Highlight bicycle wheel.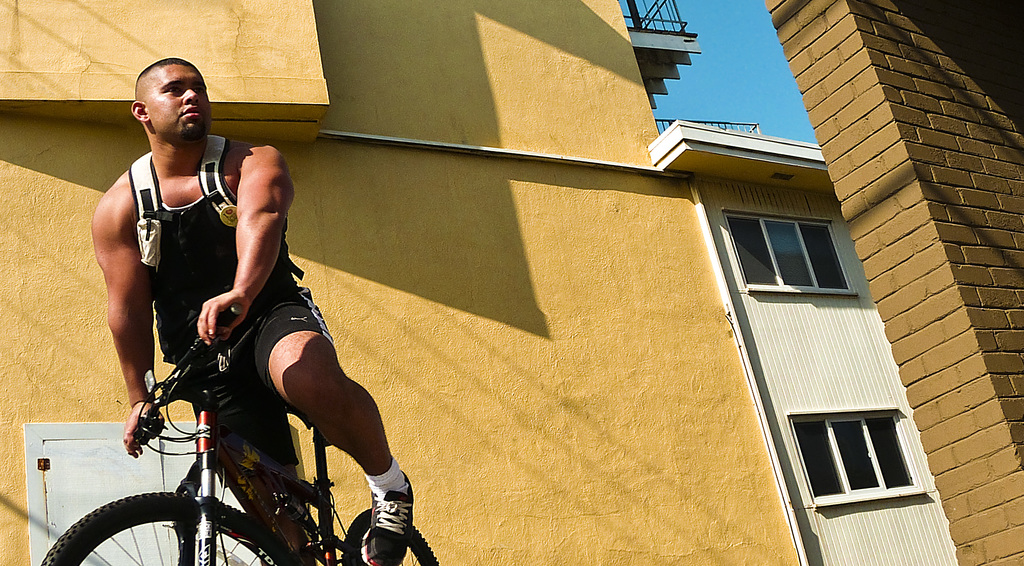
Highlighted region: bbox=[344, 511, 439, 565].
